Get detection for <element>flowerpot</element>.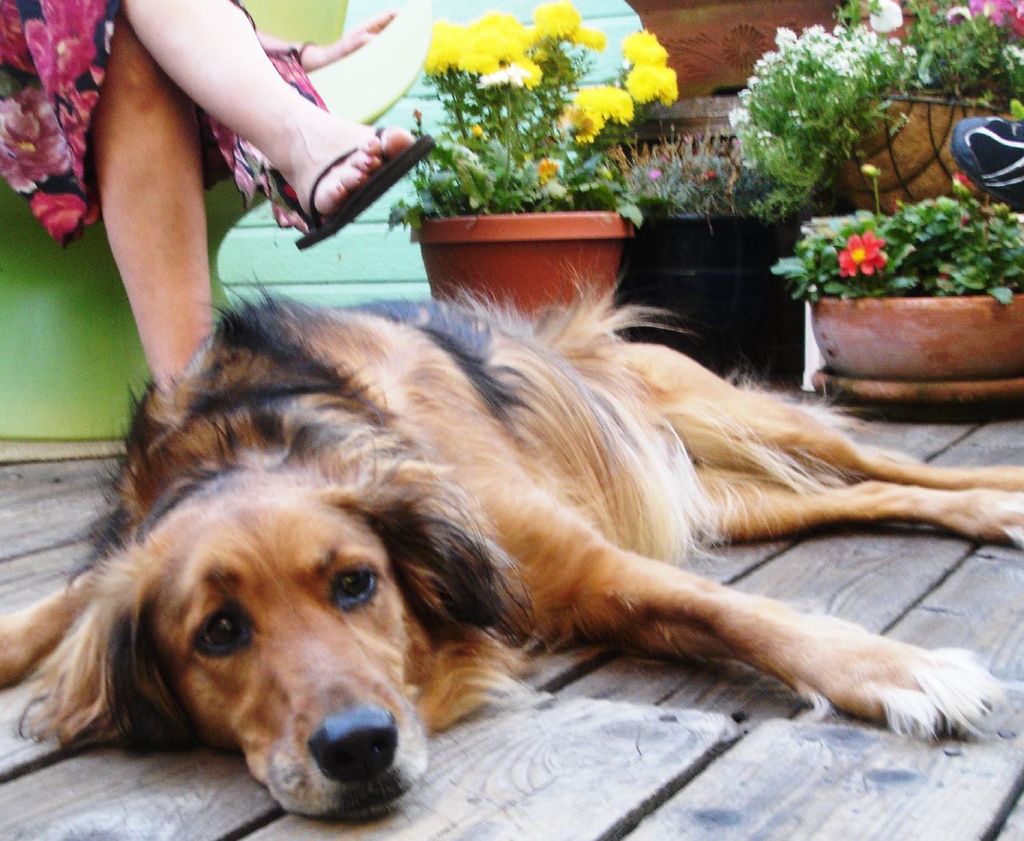
Detection: bbox=(418, 213, 635, 323).
